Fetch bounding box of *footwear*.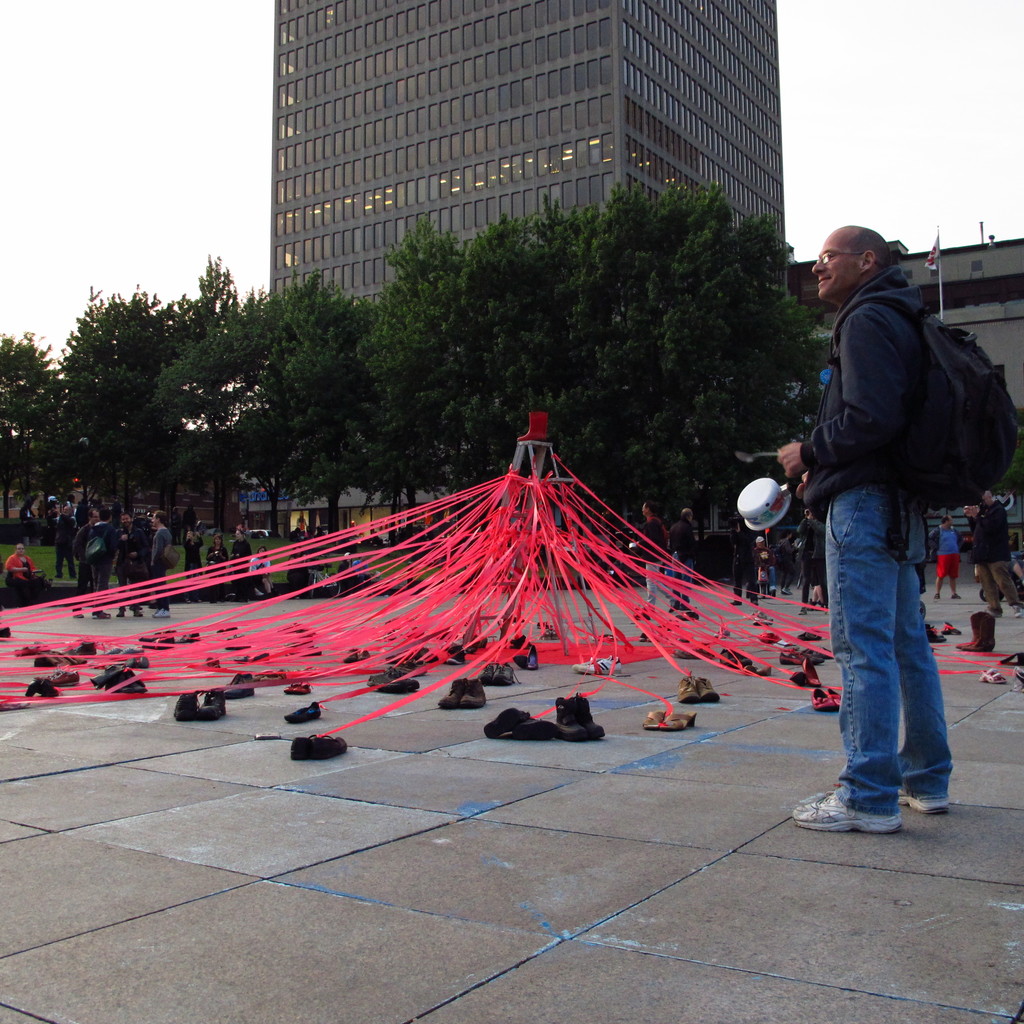
Bbox: <region>907, 772, 948, 810</region>.
